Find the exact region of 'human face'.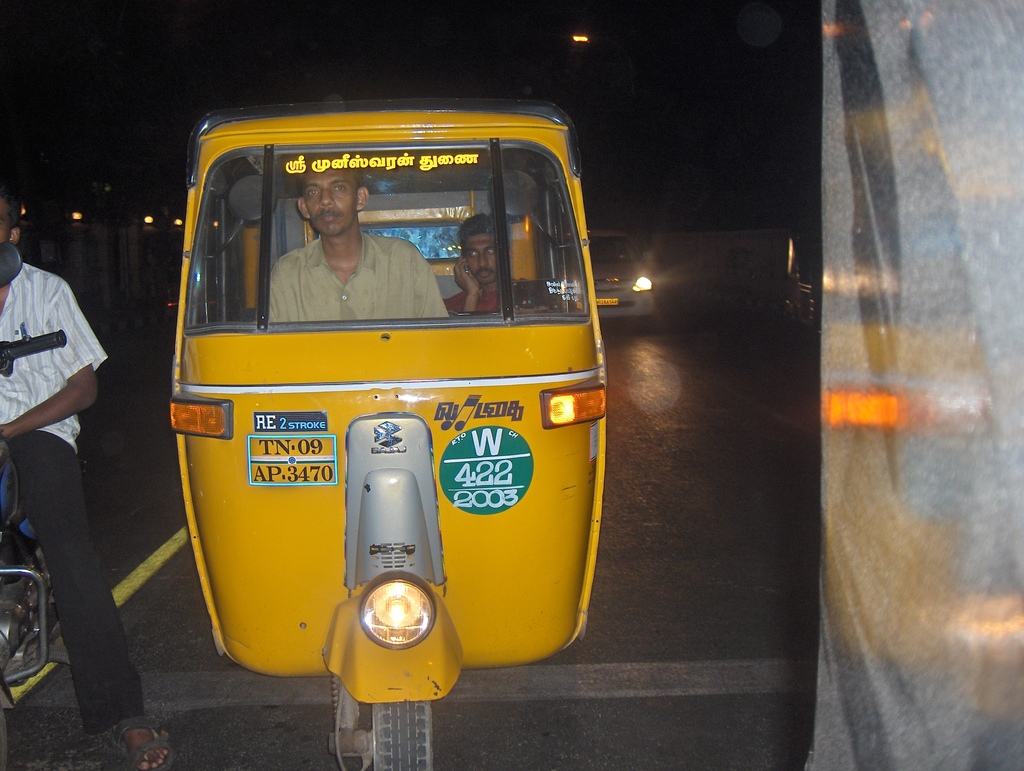
Exact region: 307 166 358 240.
